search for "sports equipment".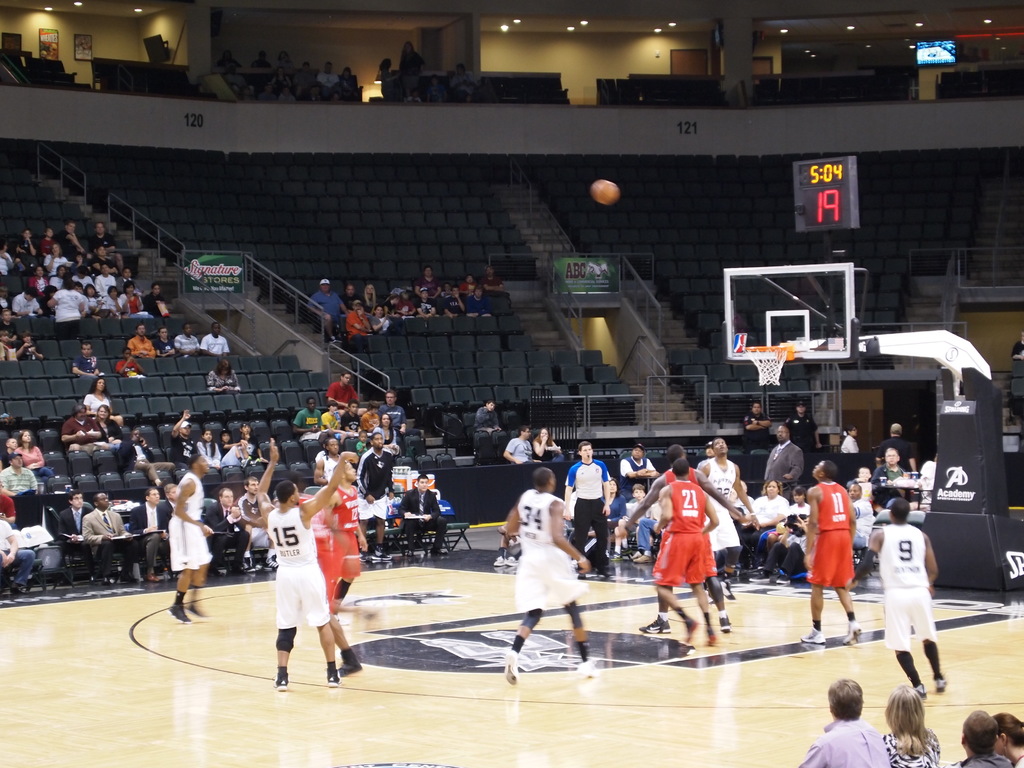
Found at detection(588, 175, 621, 207).
